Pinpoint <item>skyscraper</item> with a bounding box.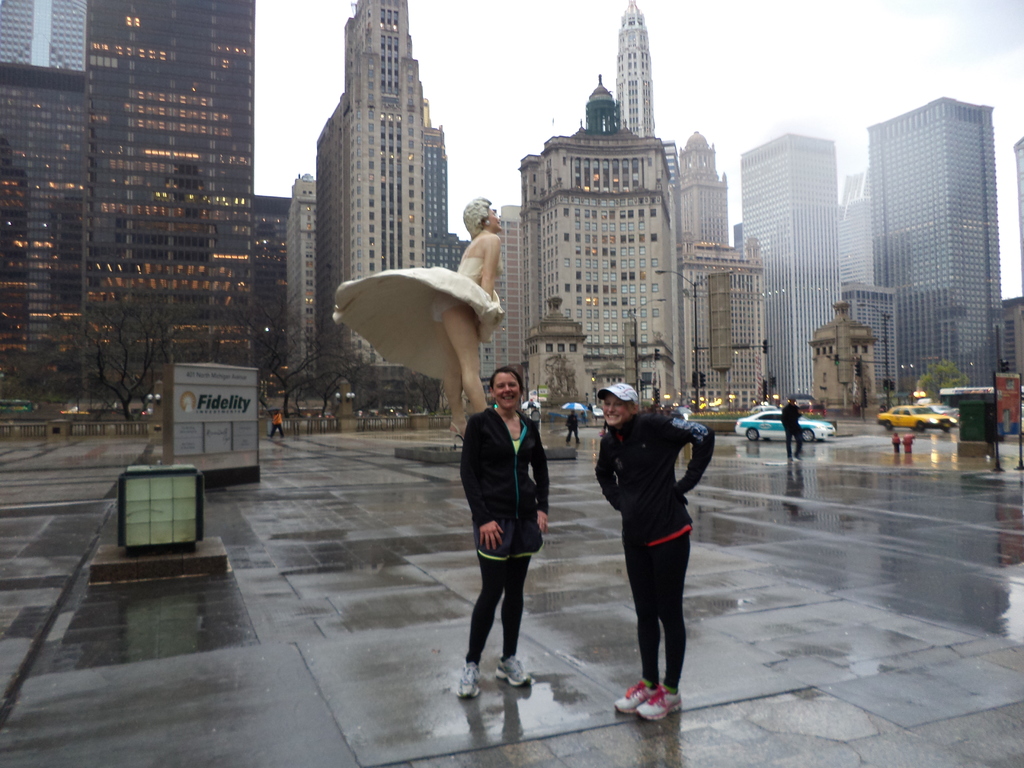
0:0:265:441.
